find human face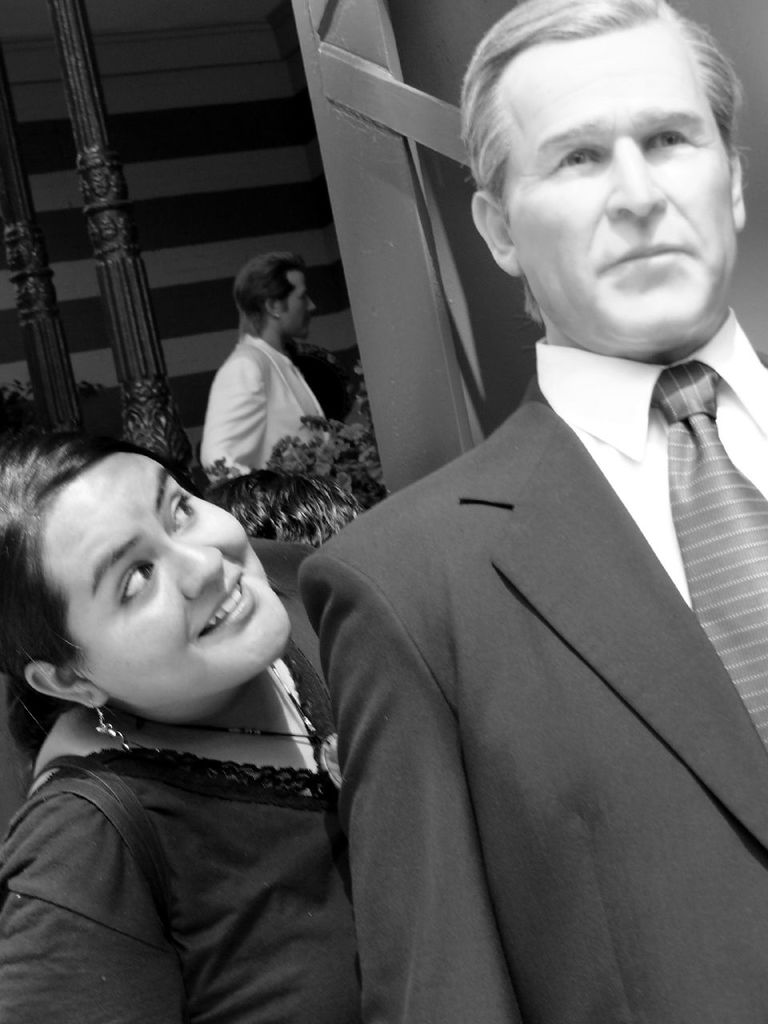
{"left": 276, "top": 266, "right": 314, "bottom": 341}
